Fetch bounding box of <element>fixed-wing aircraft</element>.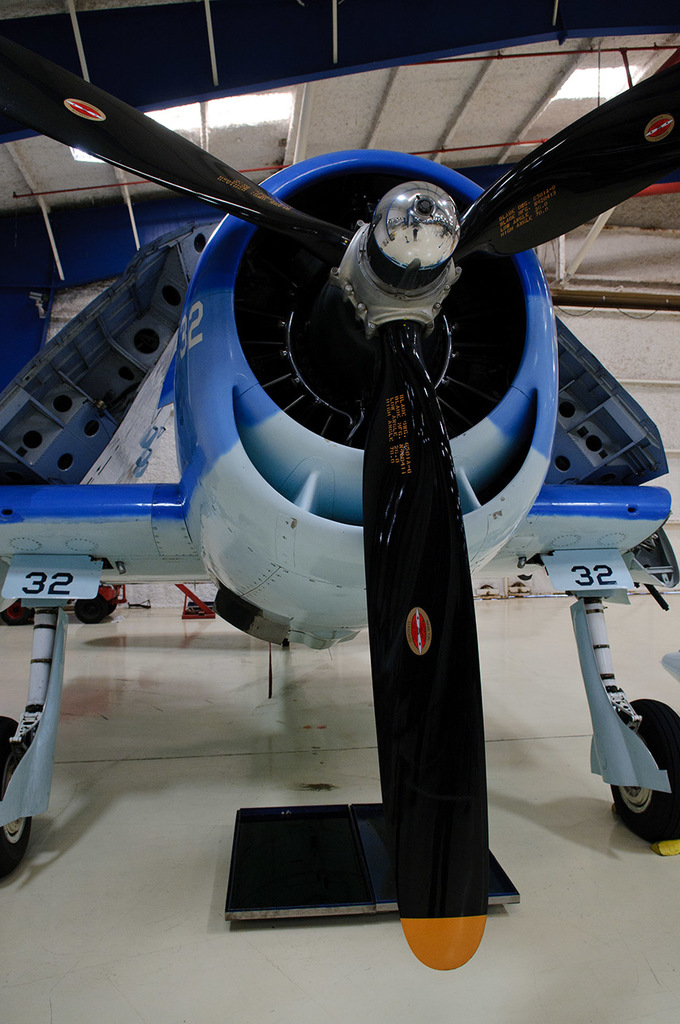
Bbox: BBox(0, 29, 679, 967).
